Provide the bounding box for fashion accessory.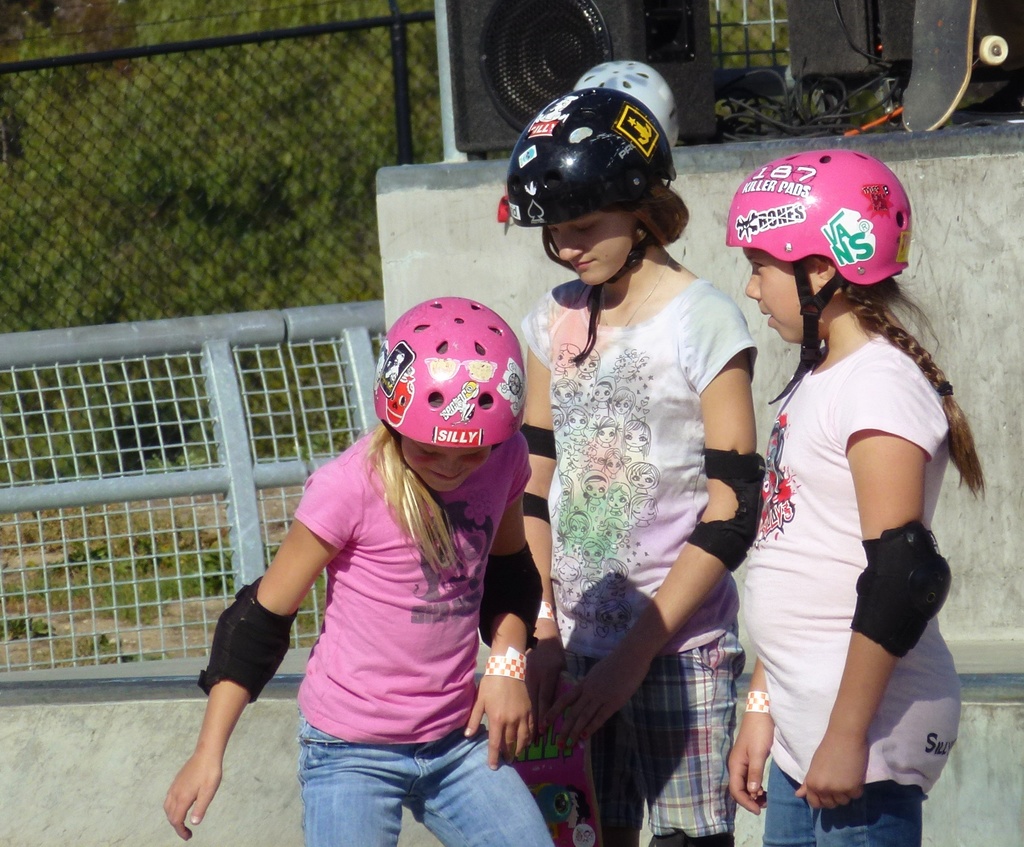
locate(938, 381, 957, 399).
